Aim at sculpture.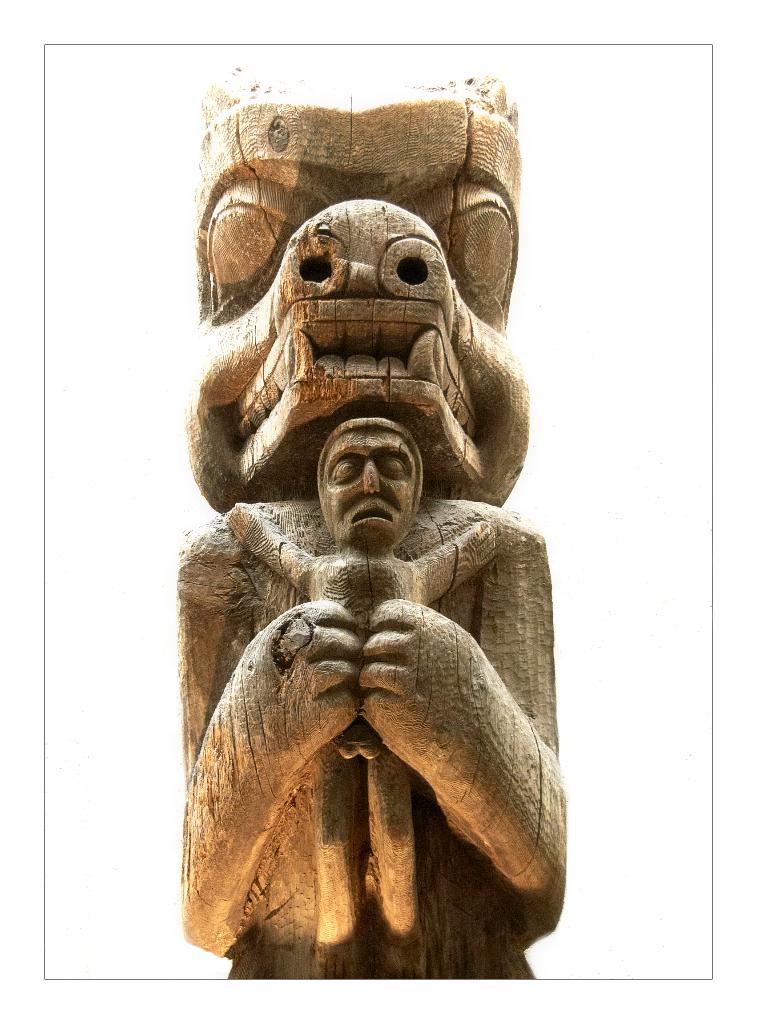
Aimed at [left=160, top=136, right=577, bottom=984].
